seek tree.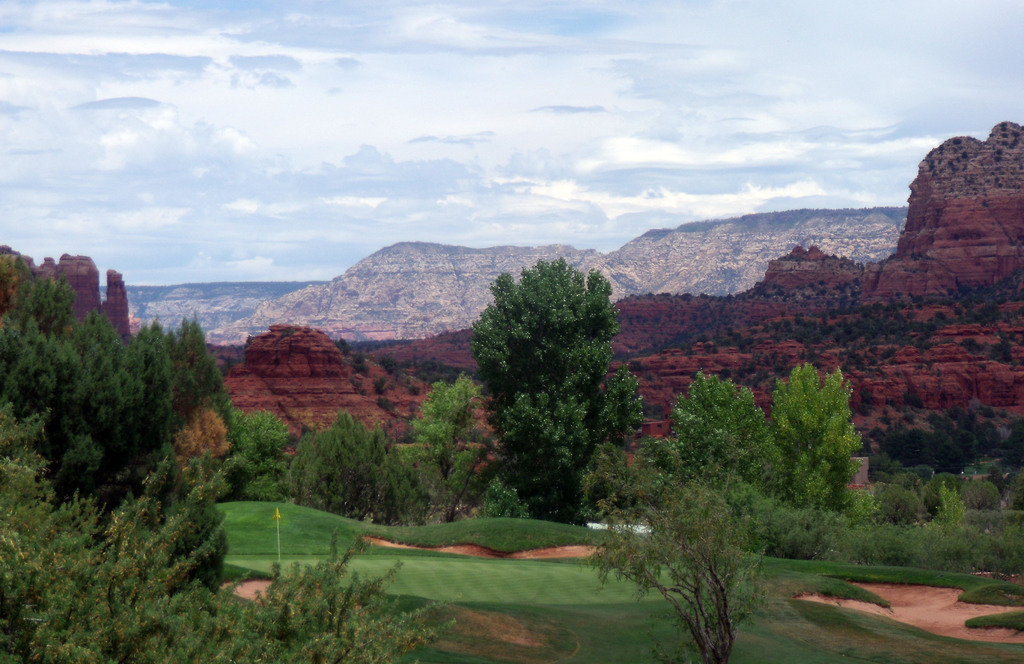
l=957, t=478, r=1007, b=510.
